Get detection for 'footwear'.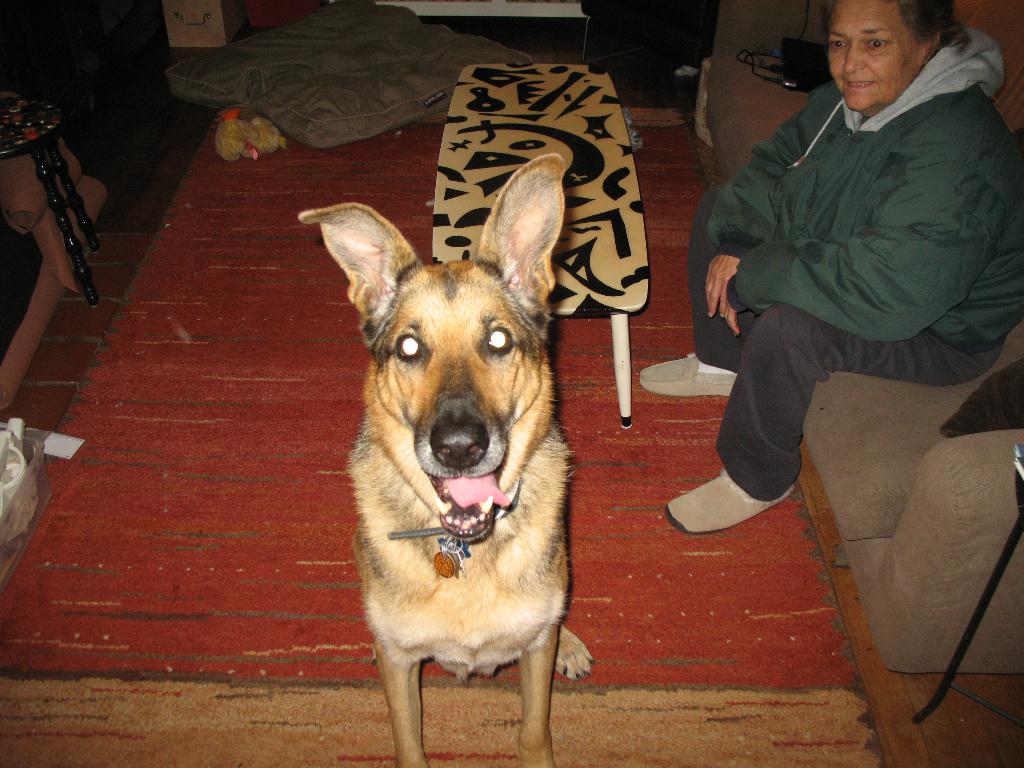
Detection: 662,474,792,535.
